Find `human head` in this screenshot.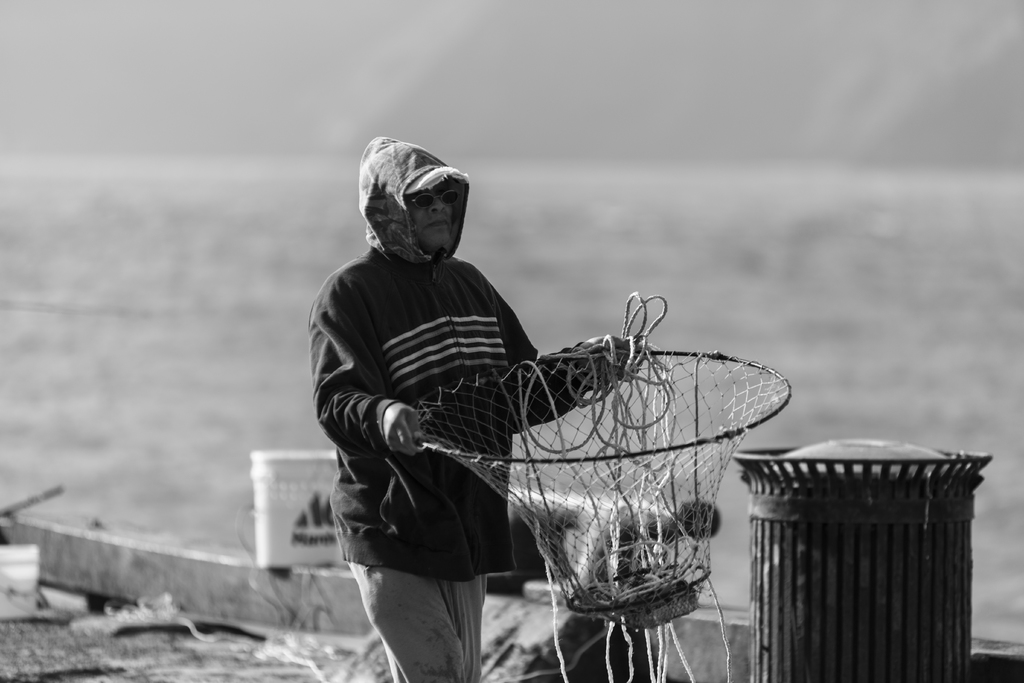
The bounding box for `human head` is select_region(403, 177, 460, 248).
